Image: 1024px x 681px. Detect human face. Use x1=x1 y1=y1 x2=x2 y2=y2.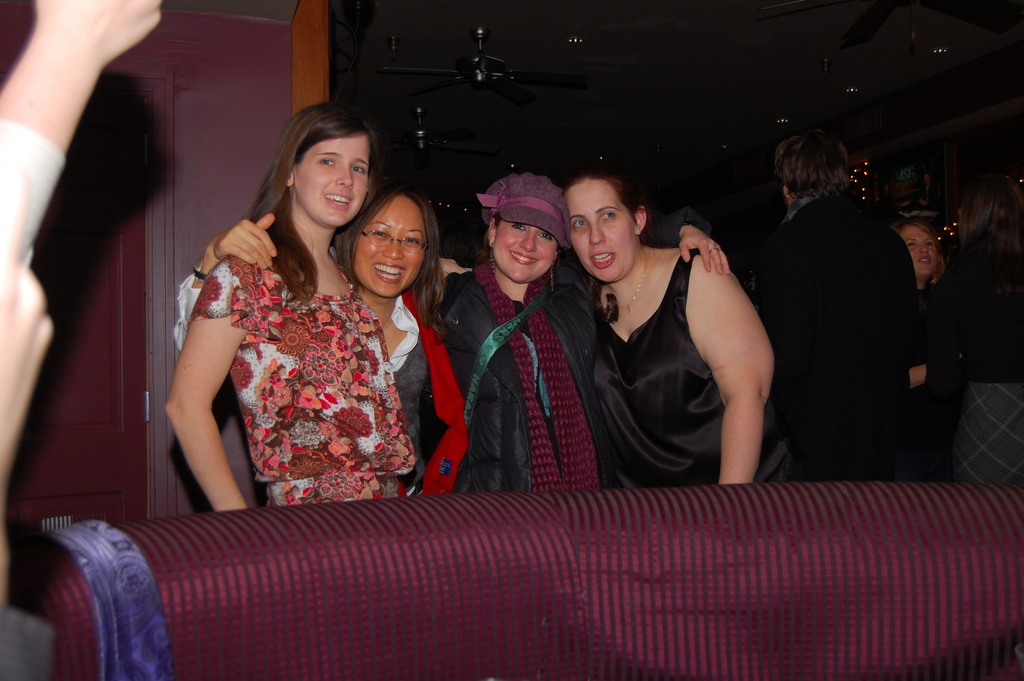
x1=355 y1=199 x2=428 y2=299.
